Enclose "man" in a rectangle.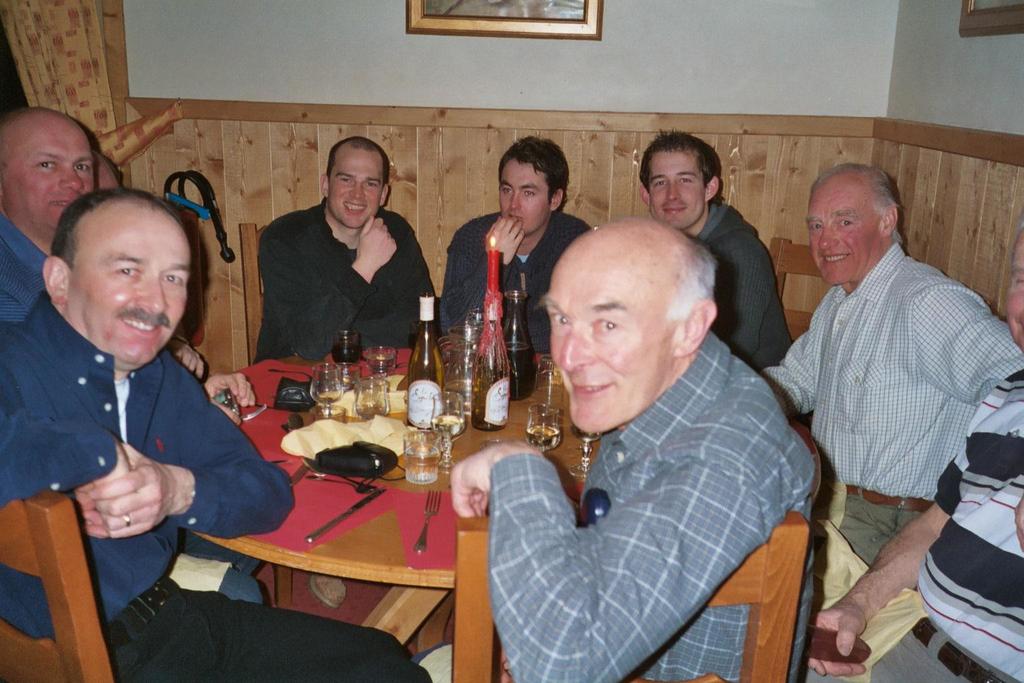
415 215 833 682.
